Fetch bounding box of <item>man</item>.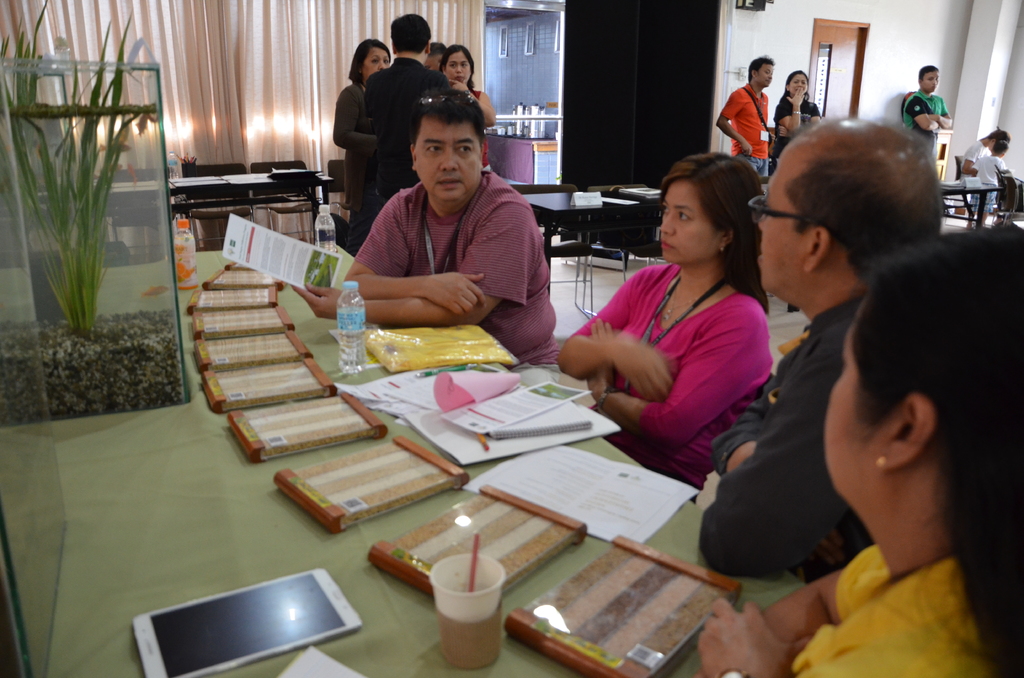
Bbox: <box>907,60,959,149</box>.
